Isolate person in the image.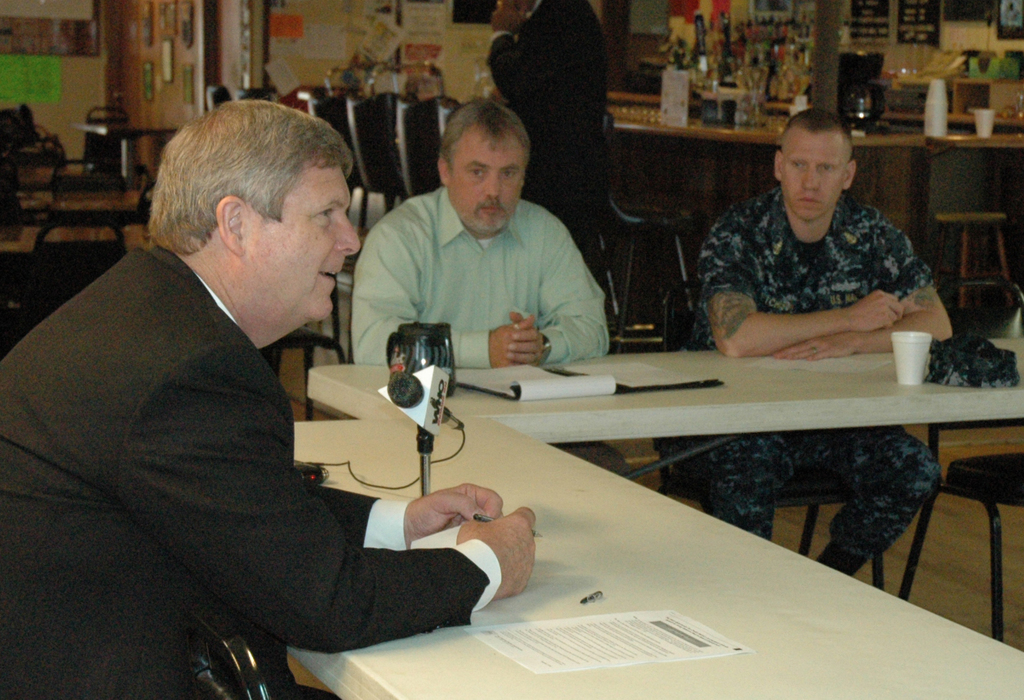
Isolated region: (left=46, top=85, right=458, bottom=685).
